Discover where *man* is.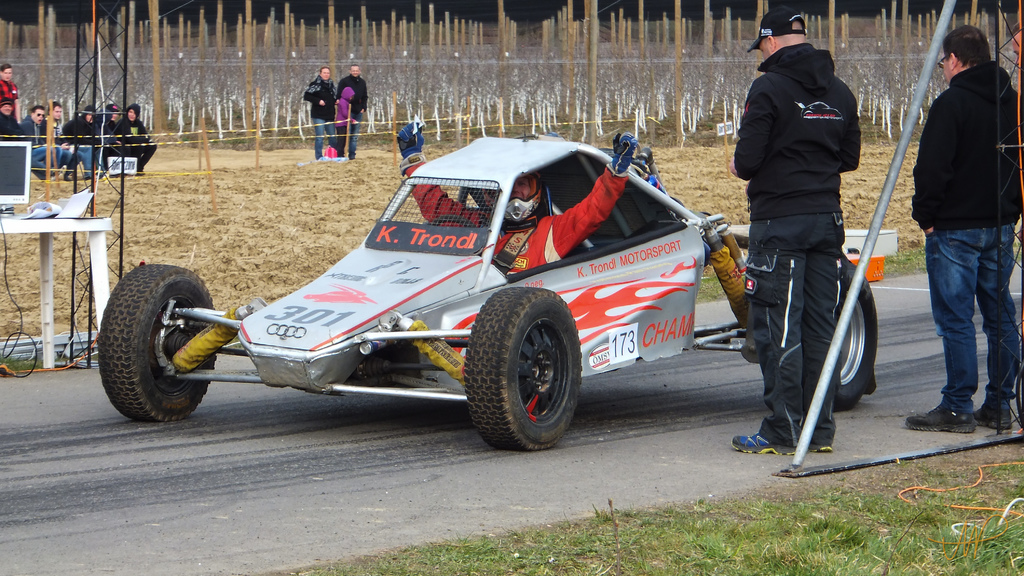
Discovered at 334,65,366,160.
